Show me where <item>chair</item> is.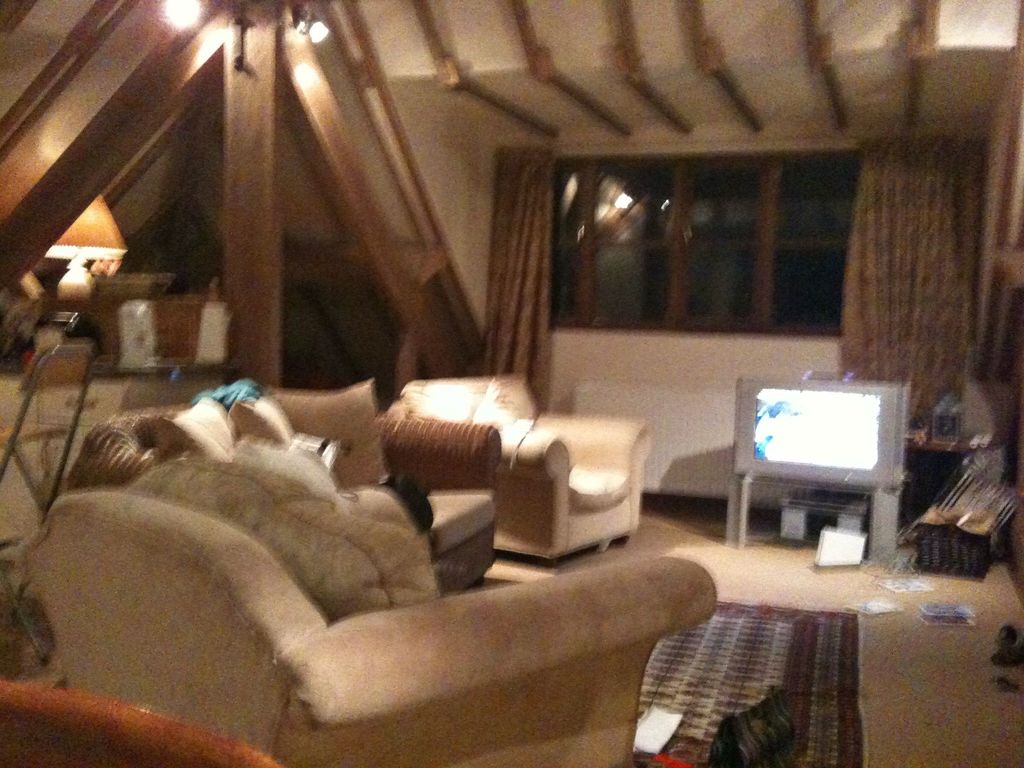
<item>chair</item> is at (377,372,657,566).
